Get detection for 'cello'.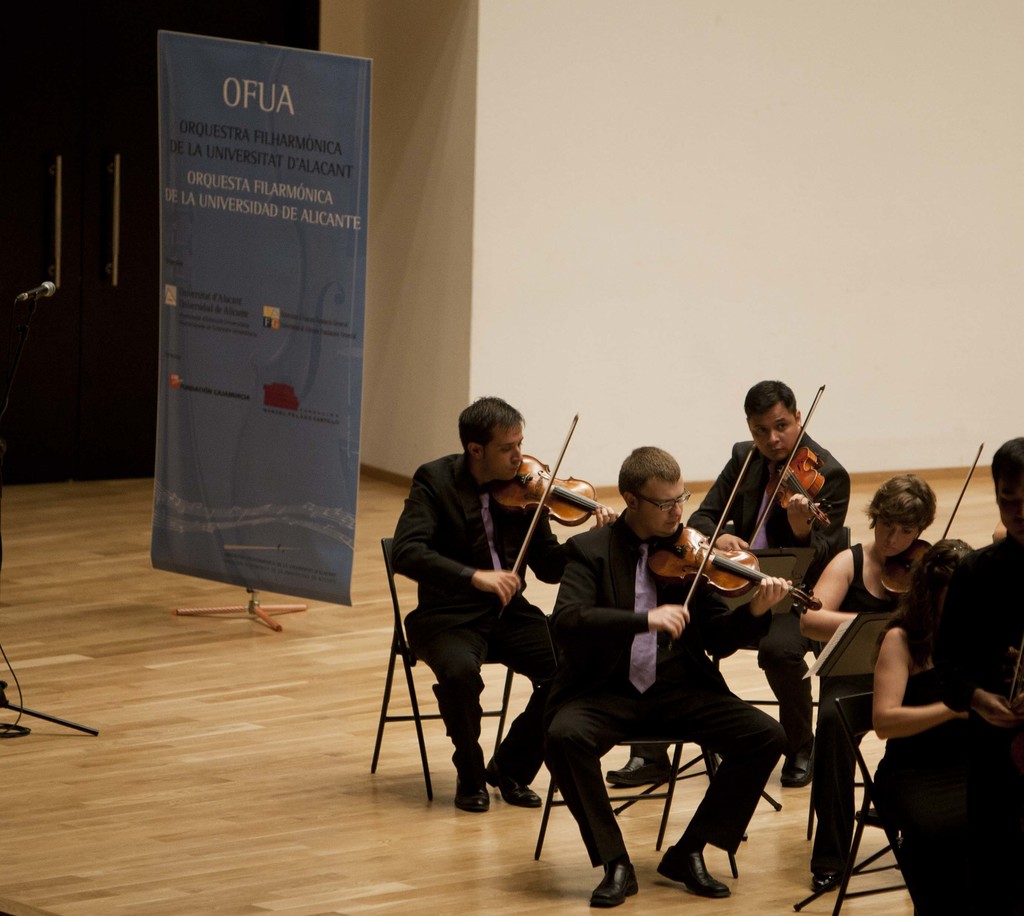
Detection: select_region(746, 384, 850, 546).
